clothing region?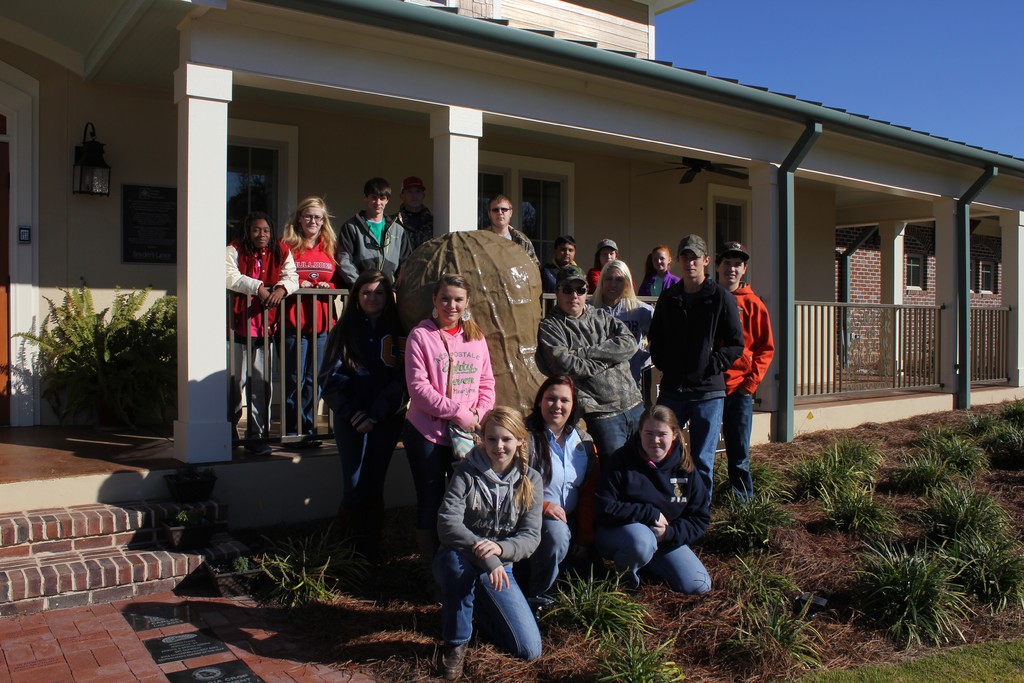
x1=648, y1=270, x2=753, y2=486
